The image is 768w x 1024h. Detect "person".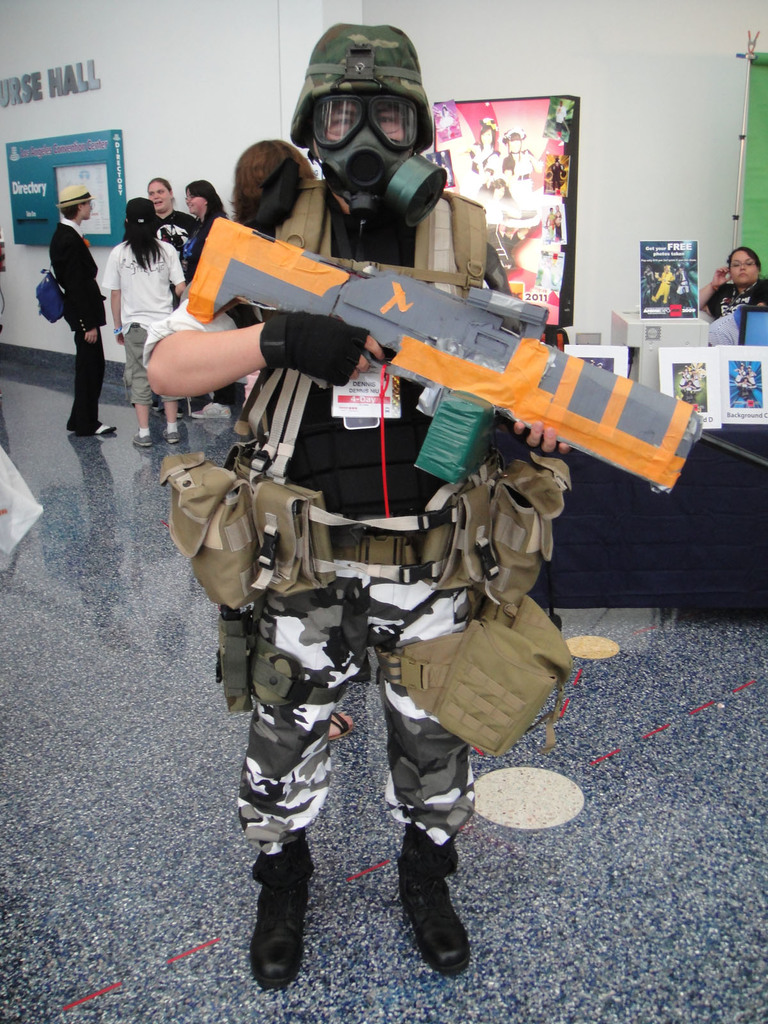
Detection: region(497, 132, 541, 202).
